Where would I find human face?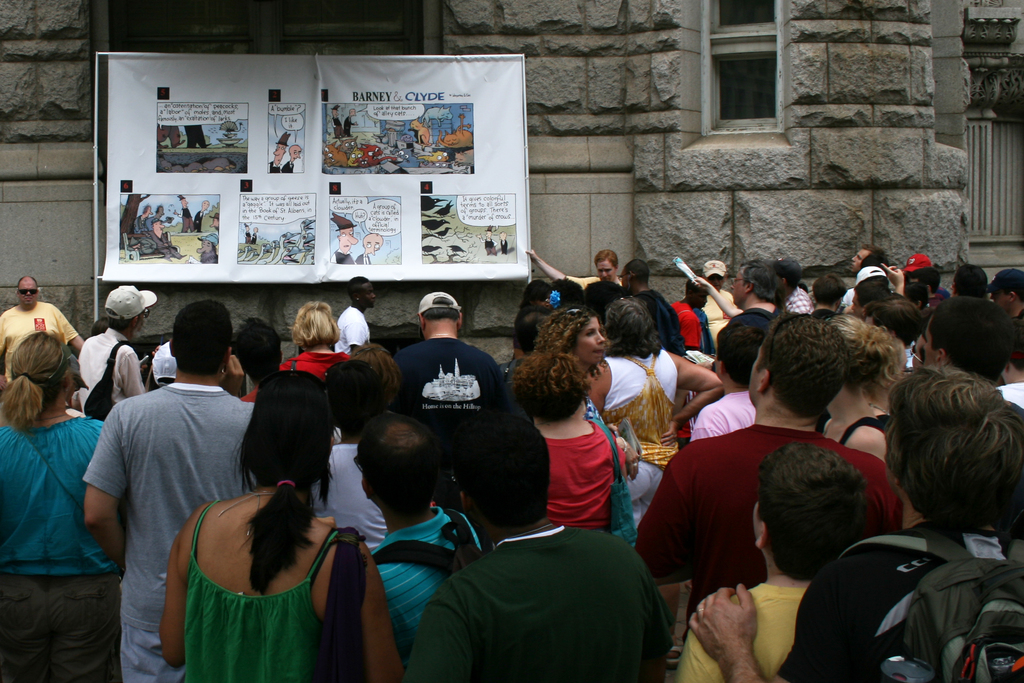
At crop(360, 282, 376, 308).
